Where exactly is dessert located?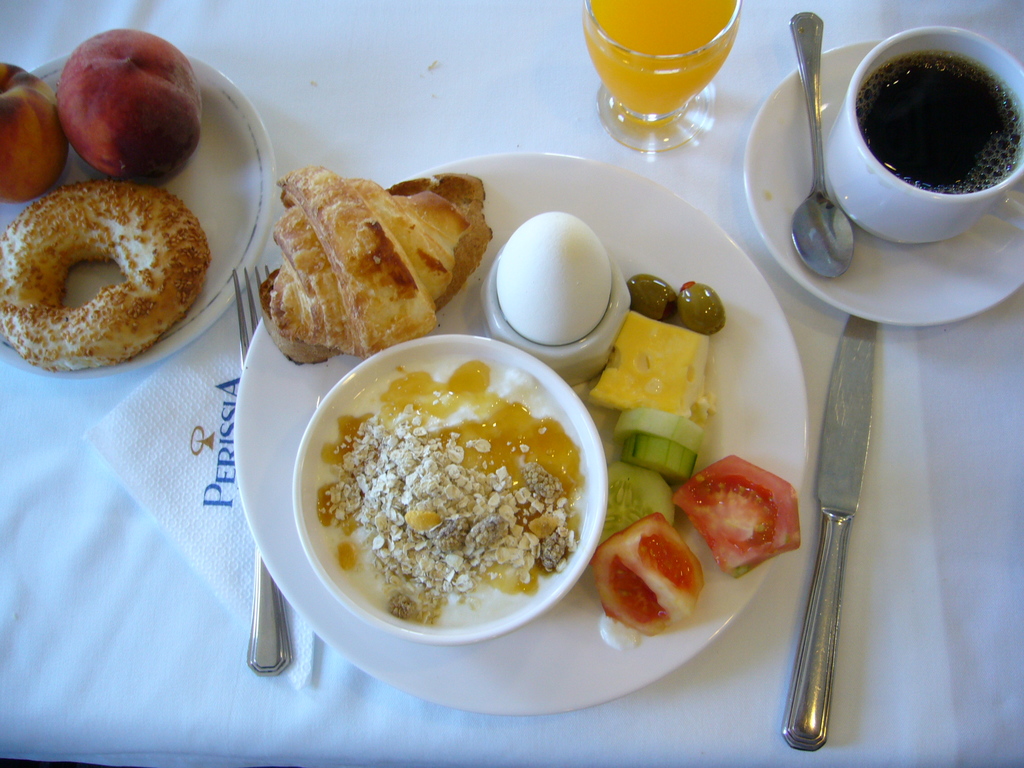
Its bounding box is select_region(589, 311, 707, 426).
